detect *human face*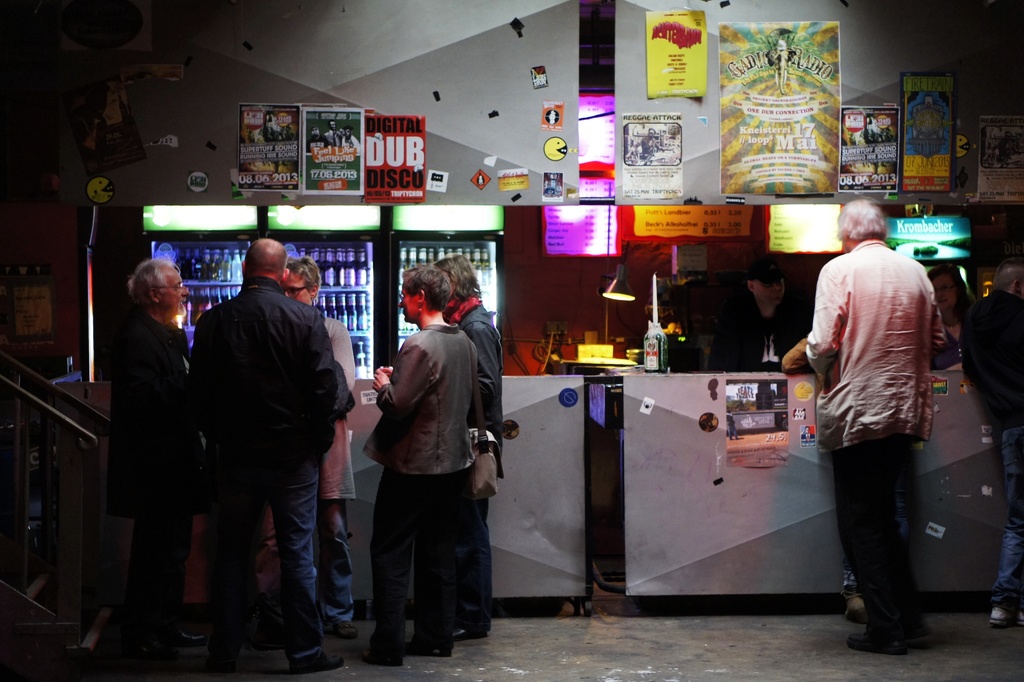
<box>161,267,186,316</box>
